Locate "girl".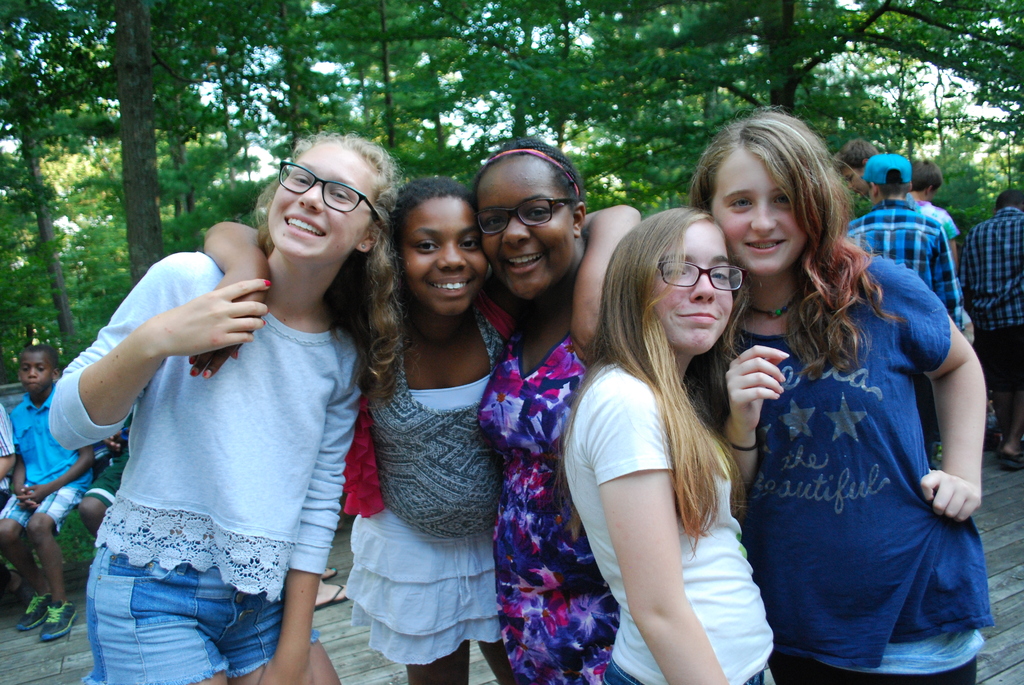
Bounding box: 473, 136, 620, 682.
